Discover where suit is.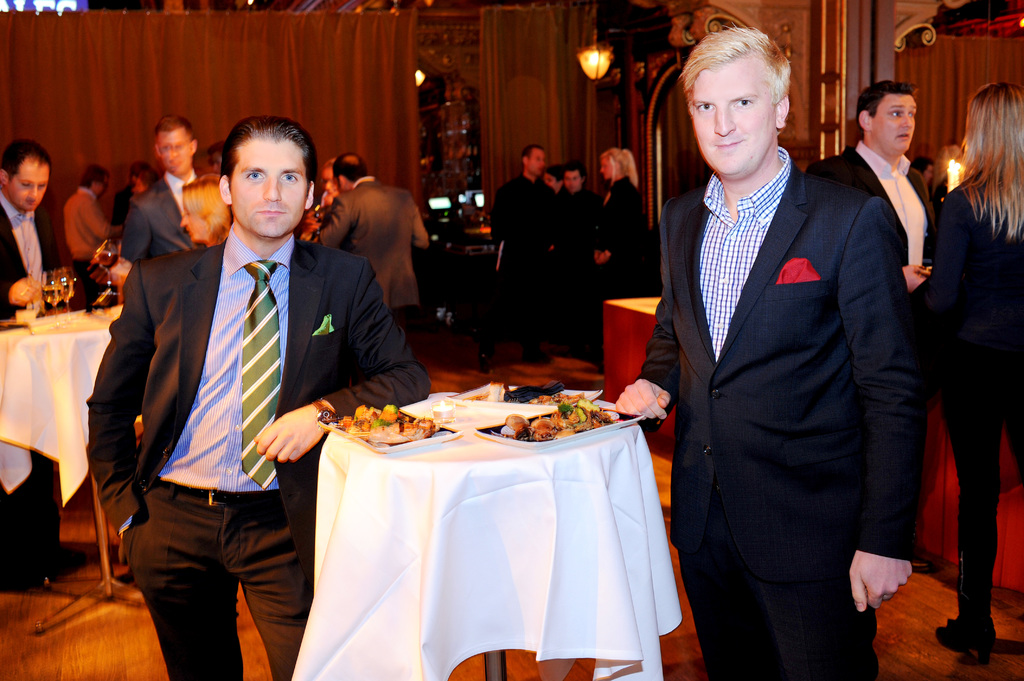
Discovered at [493,172,559,348].
